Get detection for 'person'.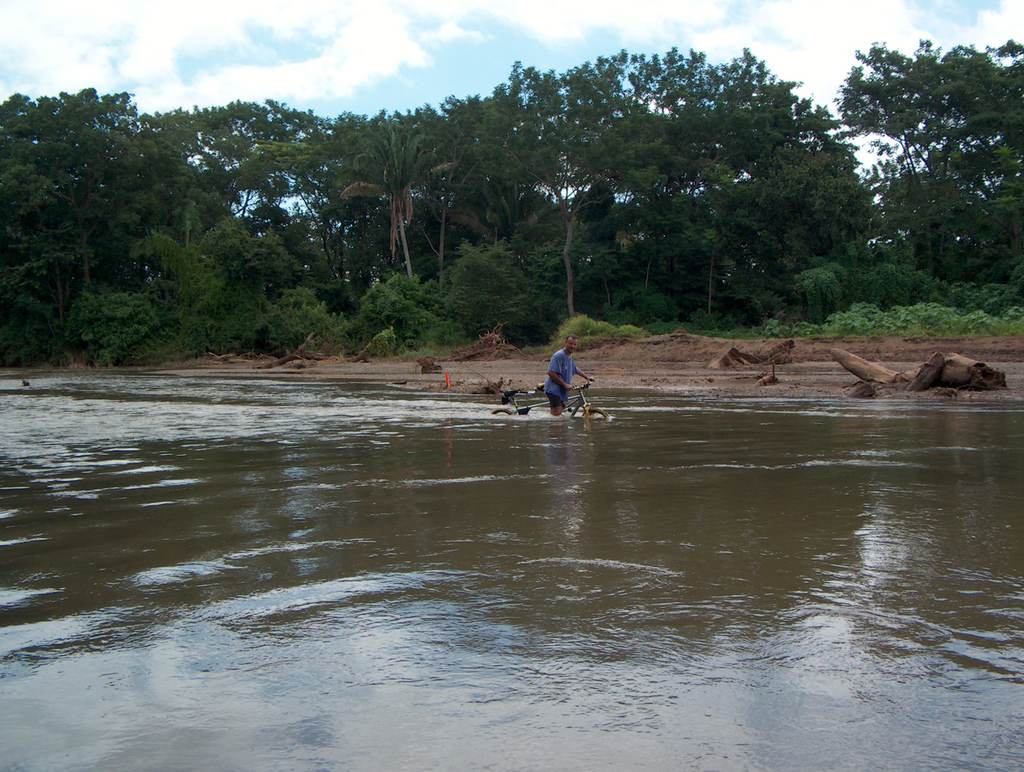
Detection: pyautogui.locateOnScreen(544, 331, 596, 420).
